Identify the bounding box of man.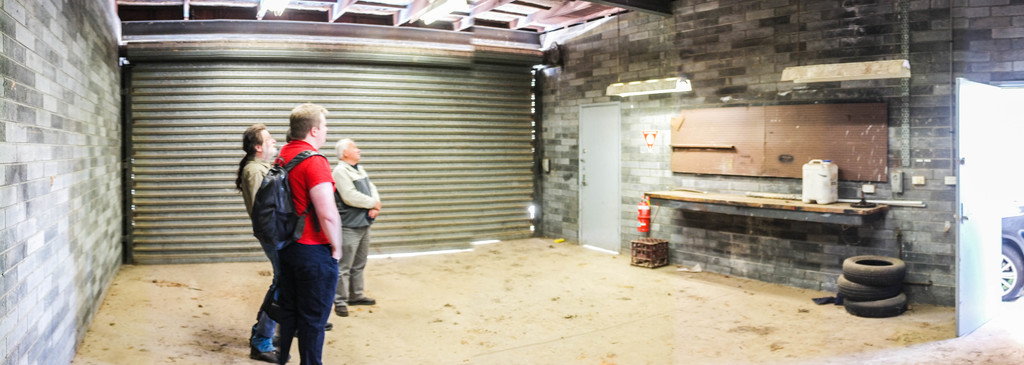
rect(230, 120, 291, 364).
